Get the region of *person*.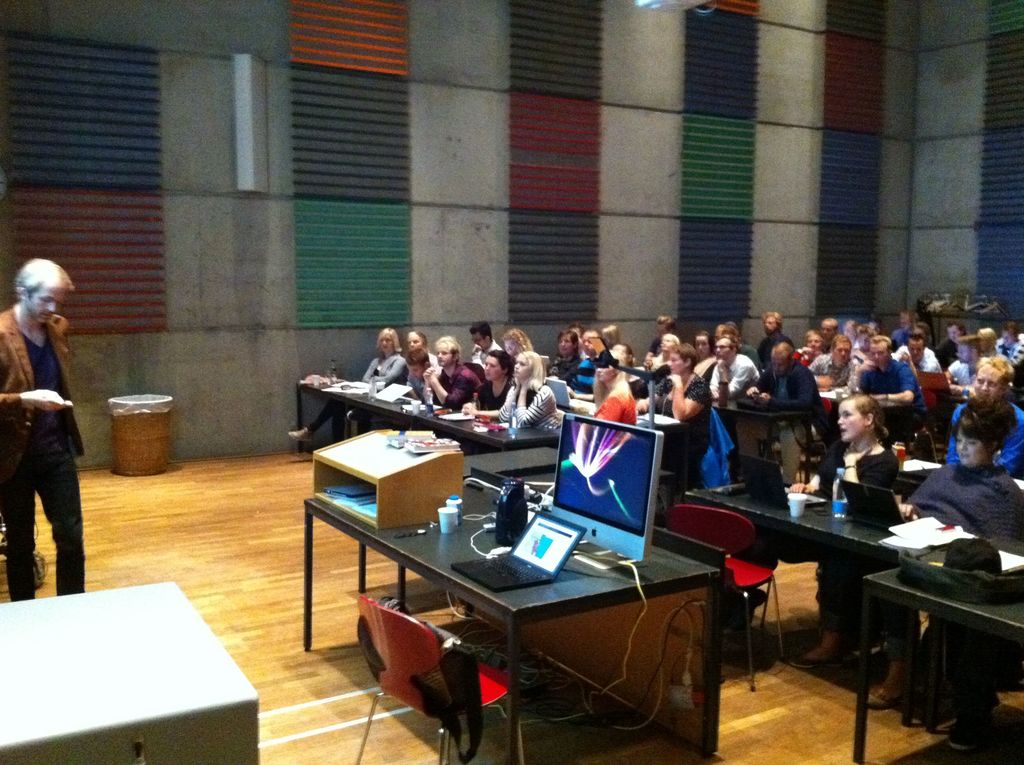
bbox=[400, 353, 433, 391].
